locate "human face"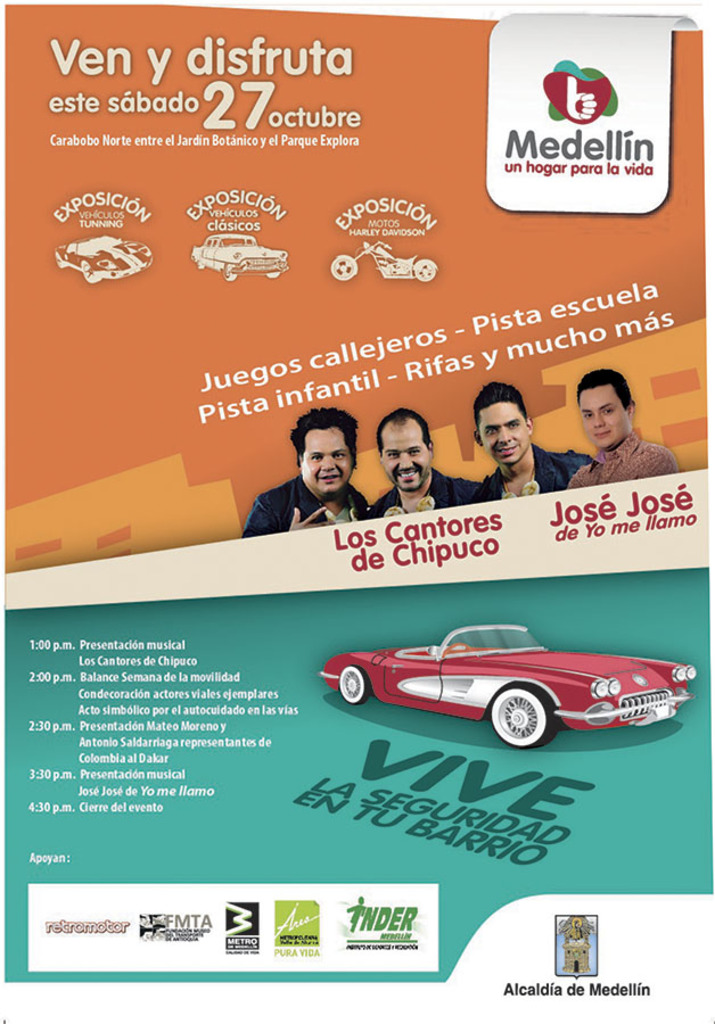
485:389:536:465
